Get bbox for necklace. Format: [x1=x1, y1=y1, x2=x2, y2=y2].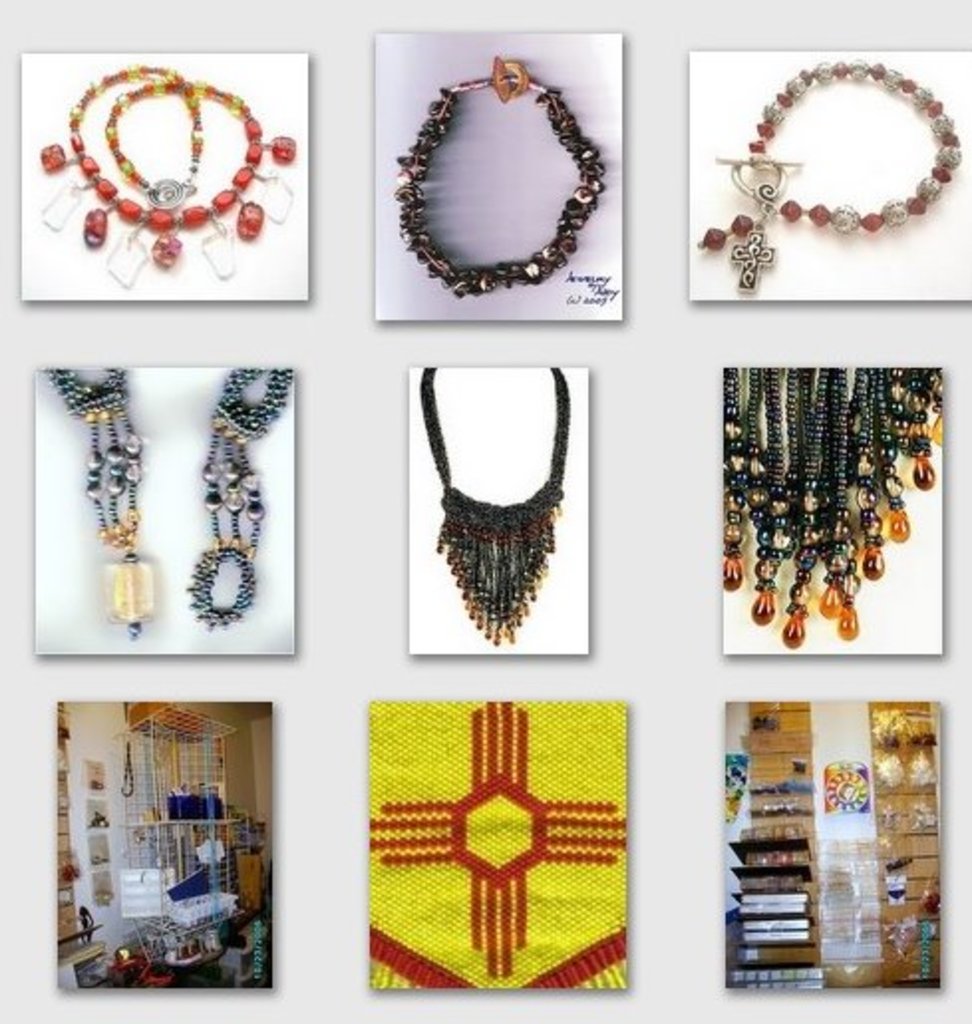
[x1=183, y1=366, x2=290, y2=634].
